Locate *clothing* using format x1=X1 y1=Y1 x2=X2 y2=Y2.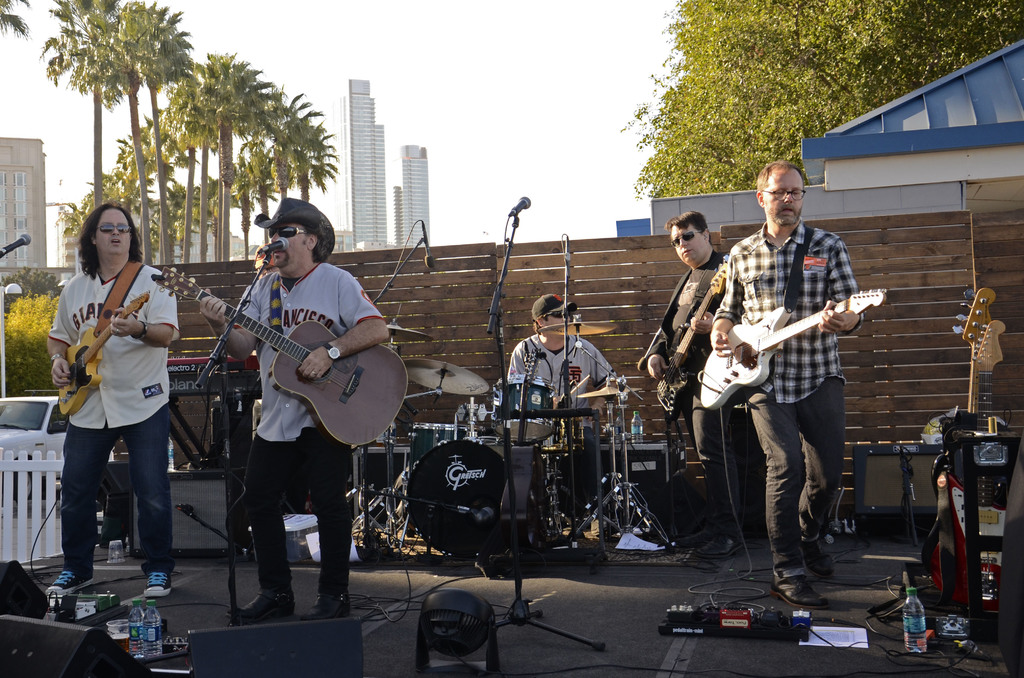
x1=231 y1=255 x2=377 y2=595.
